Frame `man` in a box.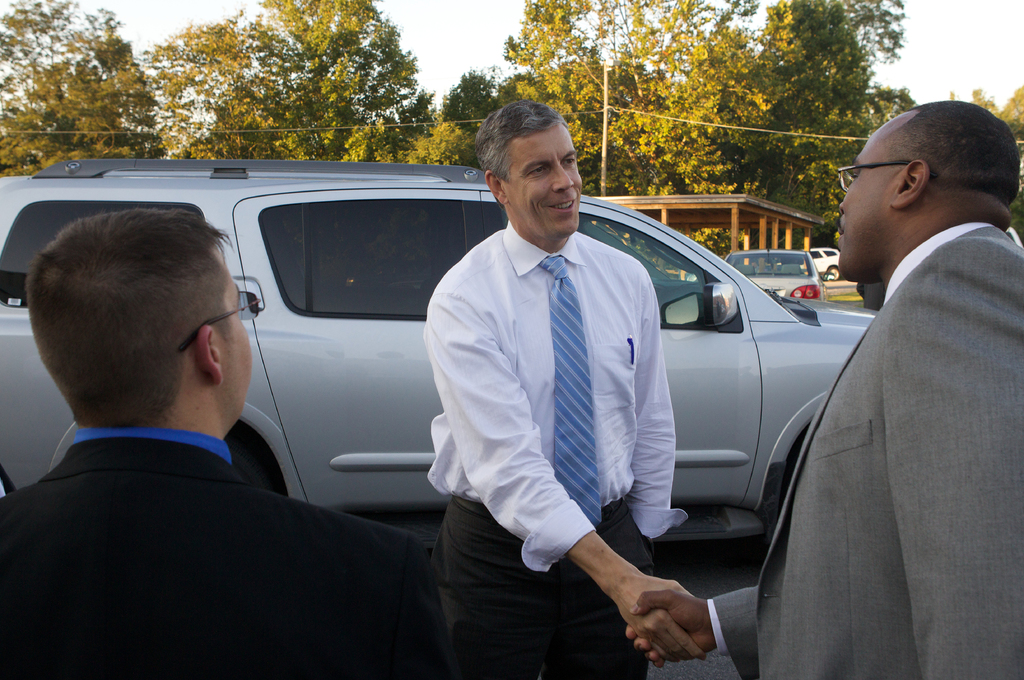
[413,99,701,679].
